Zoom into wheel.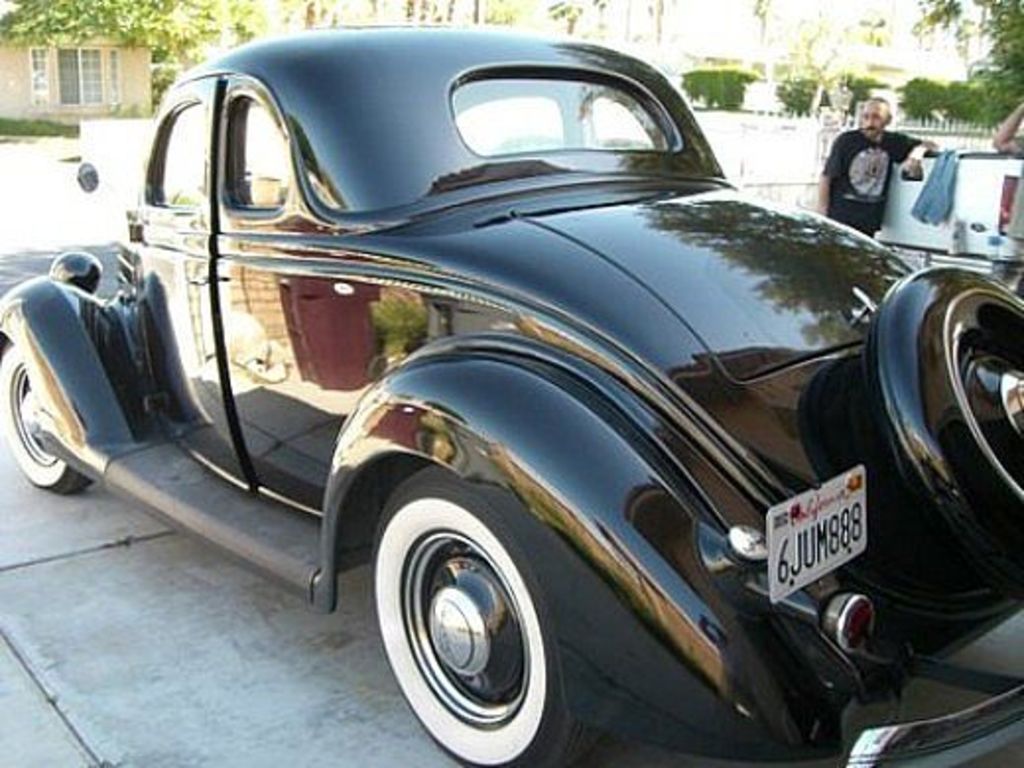
Zoom target: BBox(364, 469, 579, 766).
